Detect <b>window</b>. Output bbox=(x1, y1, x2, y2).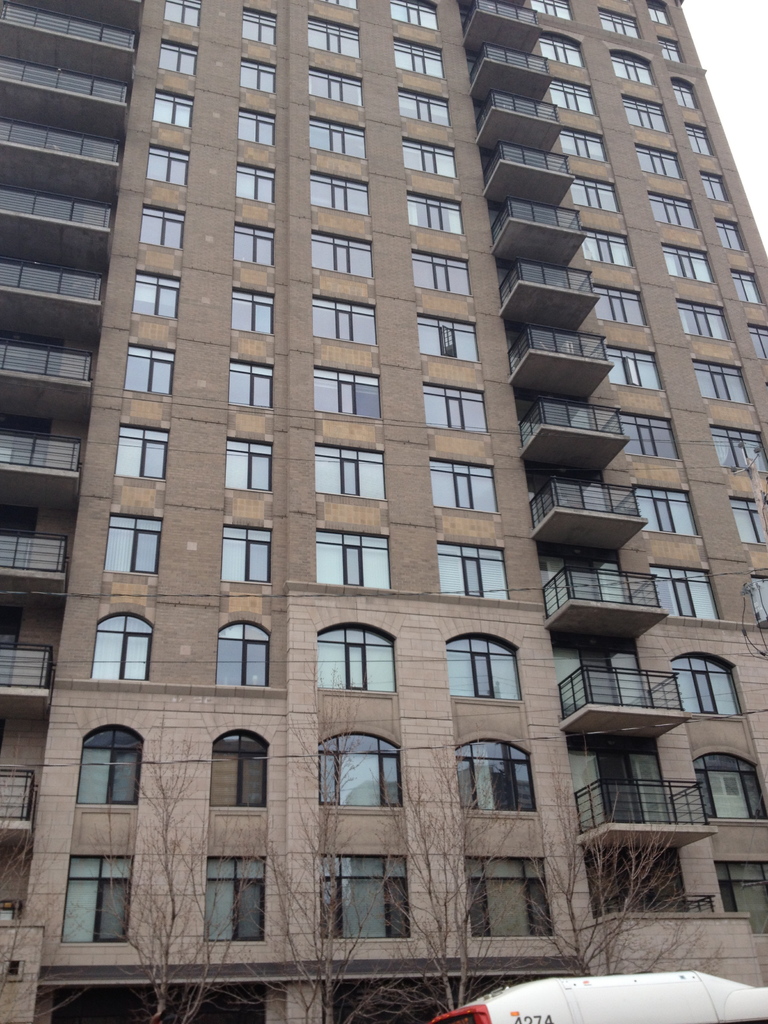
bbox=(667, 659, 744, 721).
